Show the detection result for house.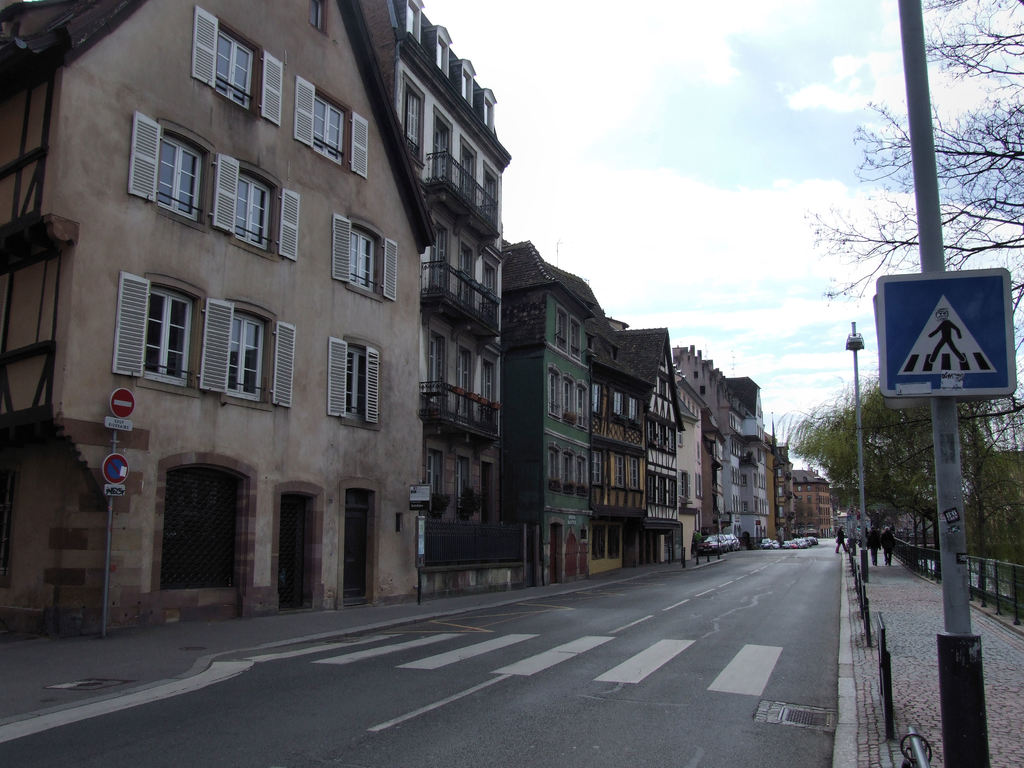
<region>783, 457, 836, 548</region>.
